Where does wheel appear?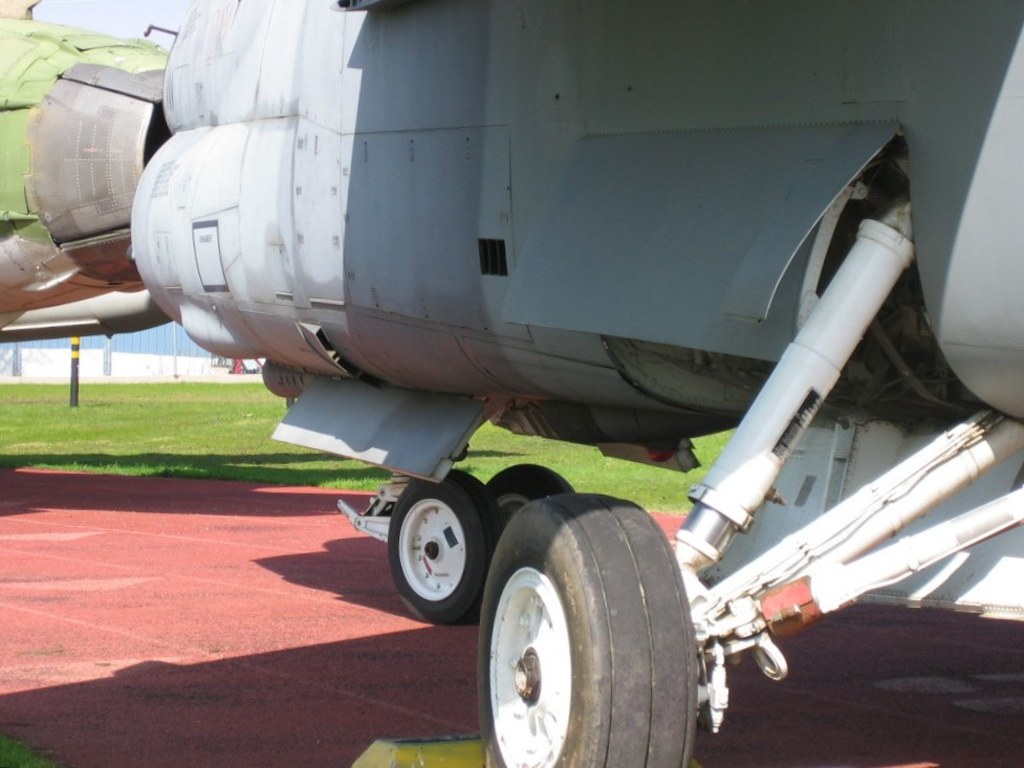
Appears at 476/493/696/767.
